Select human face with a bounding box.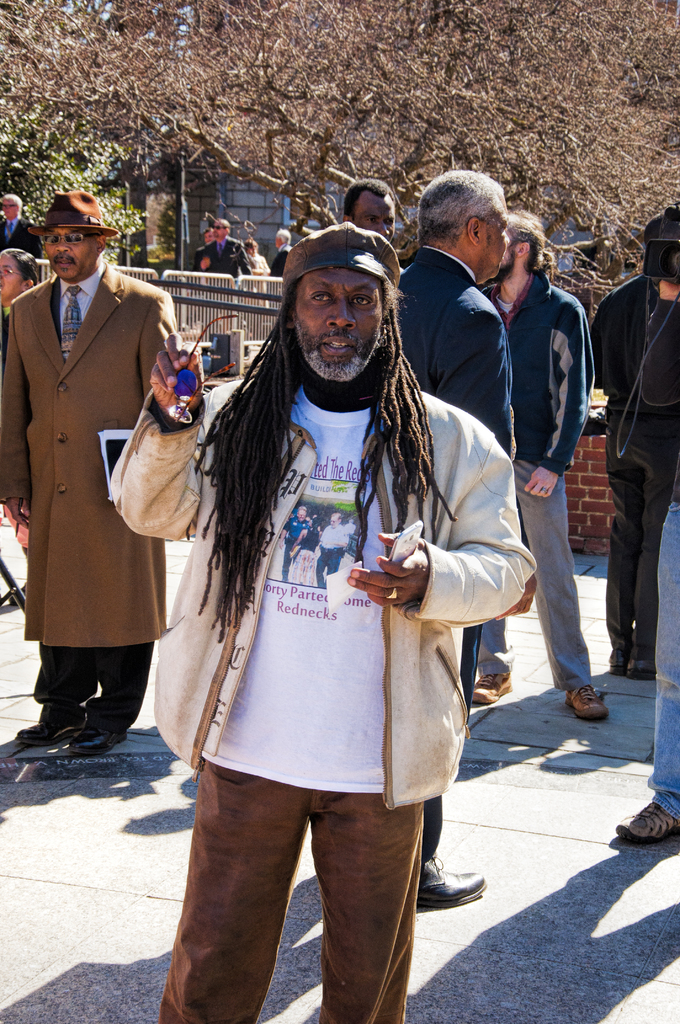
bbox=(211, 220, 233, 237).
